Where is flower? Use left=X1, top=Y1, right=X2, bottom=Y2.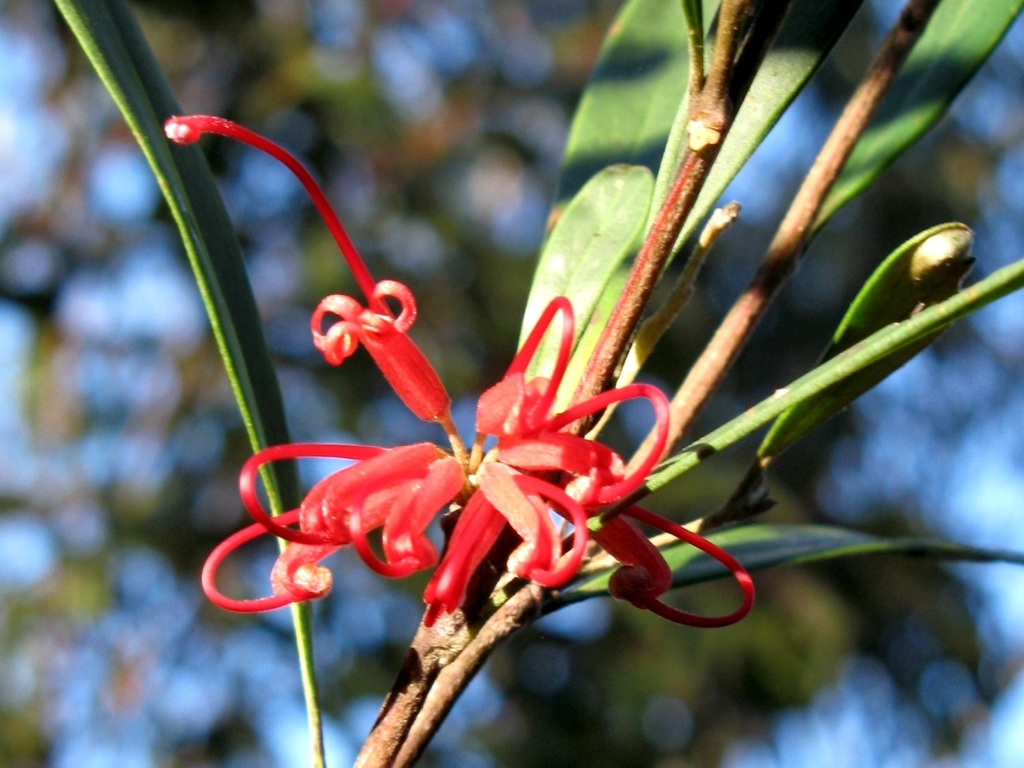
left=204, top=293, right=766, bottom=634.
